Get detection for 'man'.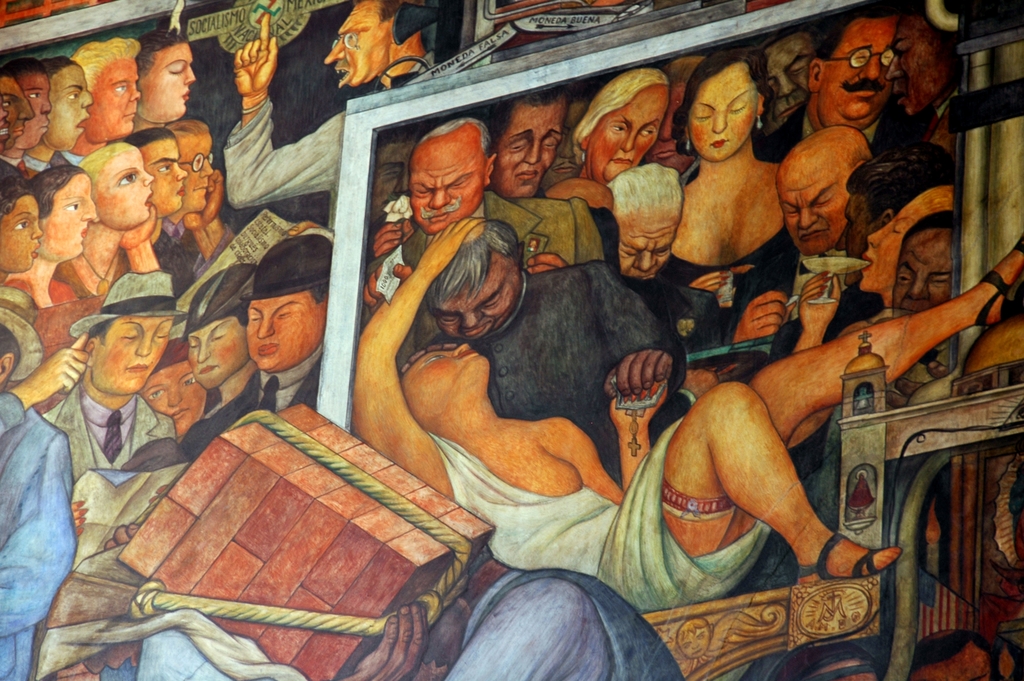
Detection: [22,58,97,181].
